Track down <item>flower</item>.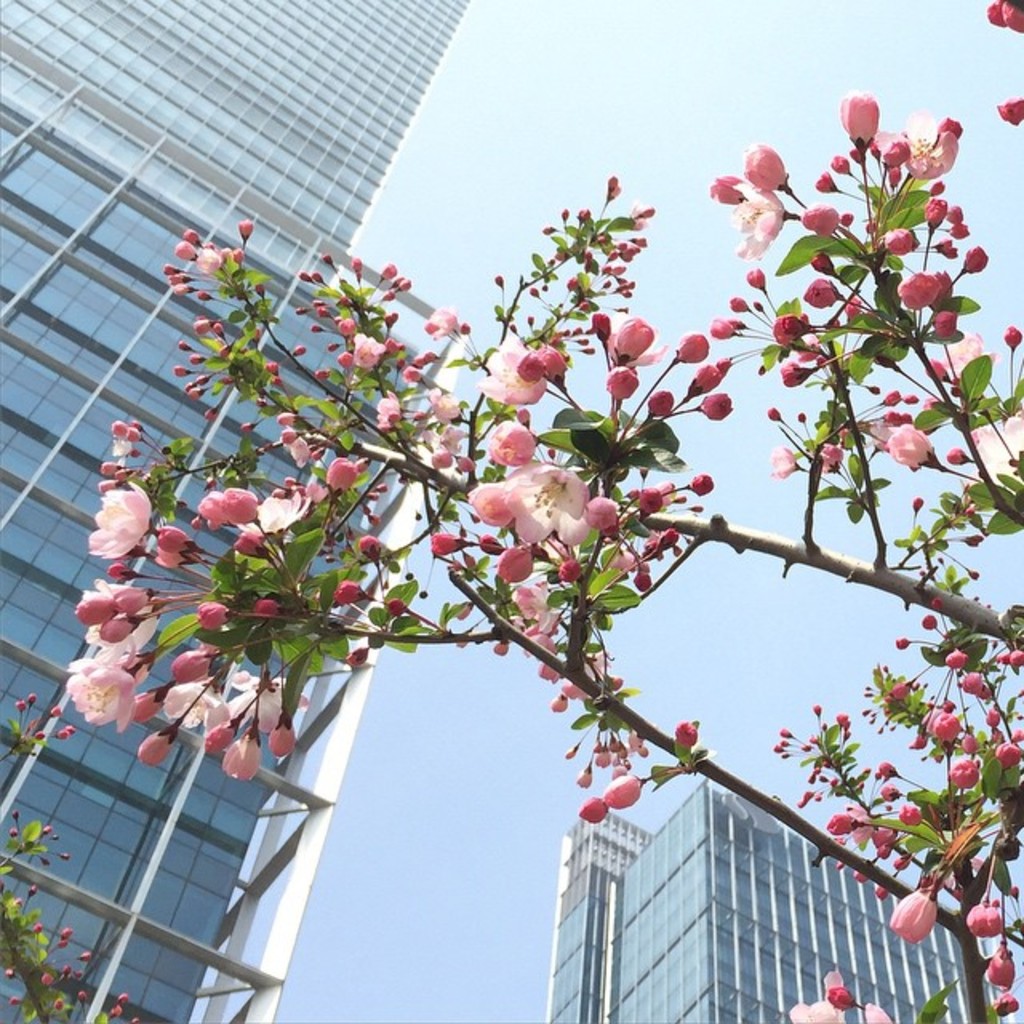
Tracked to (957,666,982,696).
